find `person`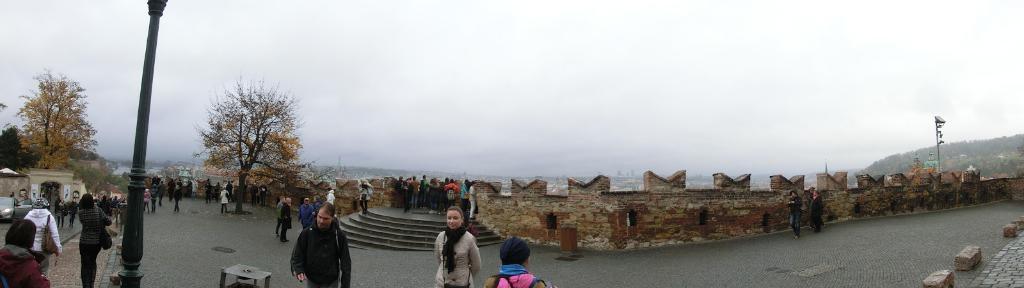
[x1=428, y1=204, x2=484, y2=287]
